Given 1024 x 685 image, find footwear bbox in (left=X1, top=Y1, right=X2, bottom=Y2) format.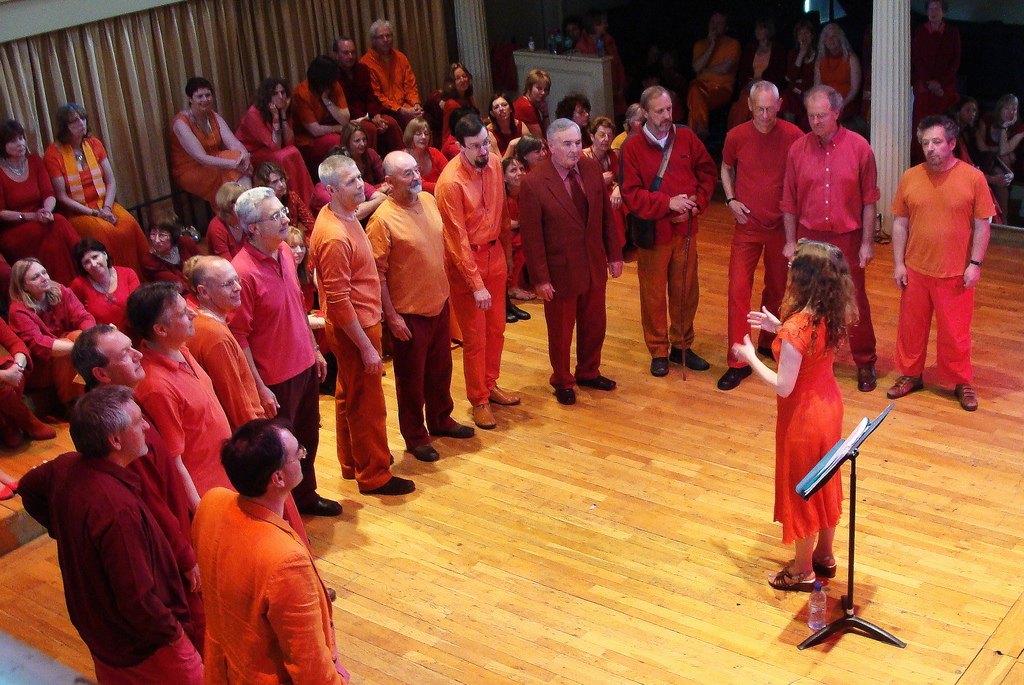
(left=486, top=383, right=522, bottom=405).
